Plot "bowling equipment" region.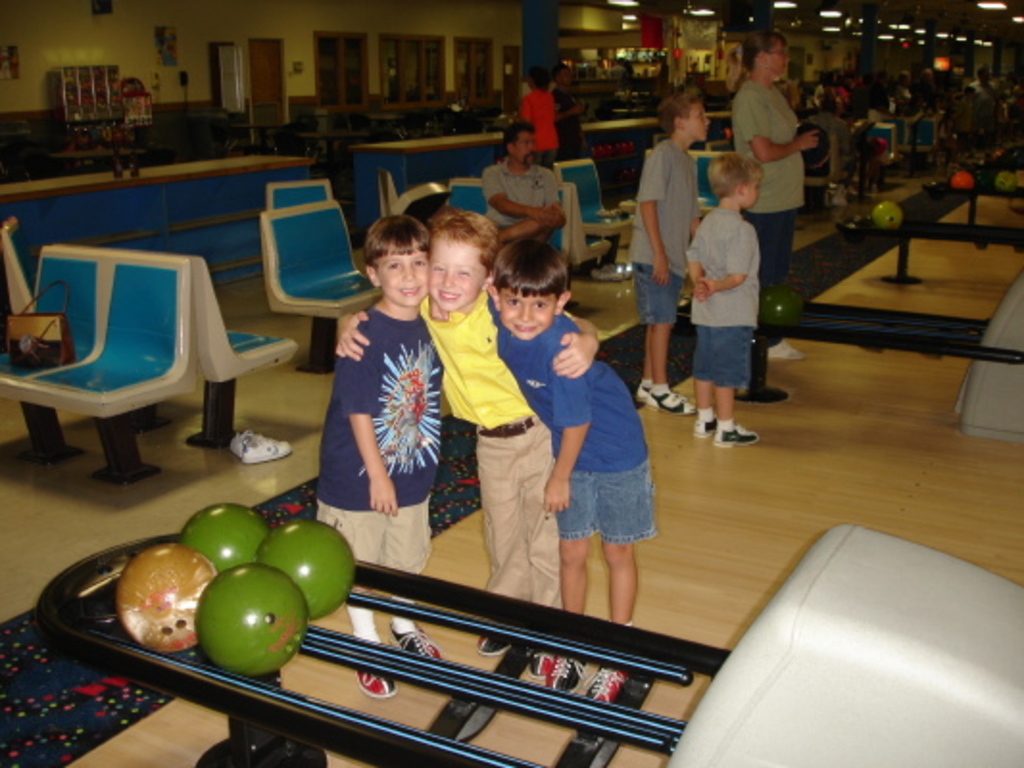
Plotted at <region>947, 165, 974, 194</region>.
